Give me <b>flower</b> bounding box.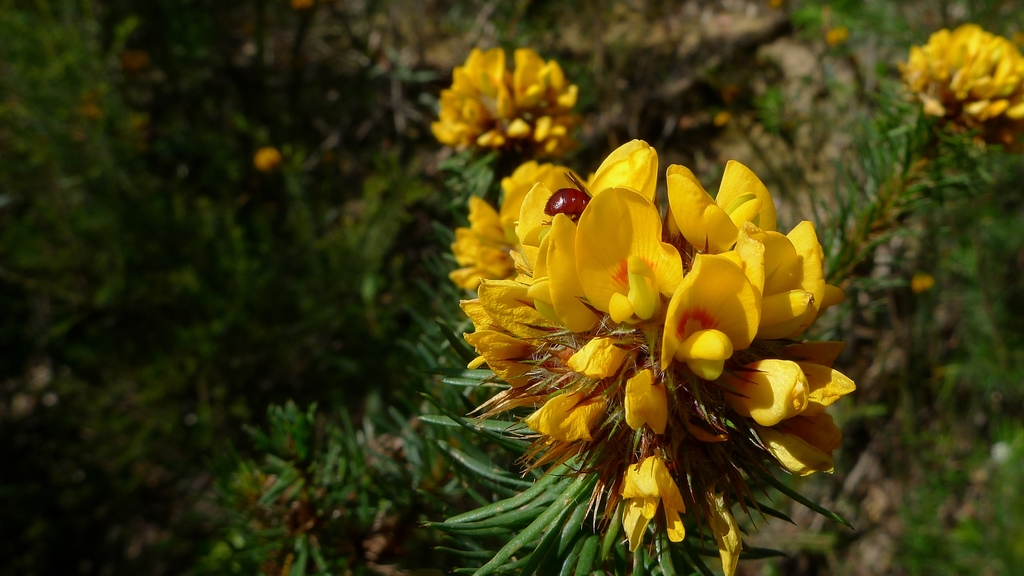
(x1=895, y1=24, x2=1023, y2=152).
